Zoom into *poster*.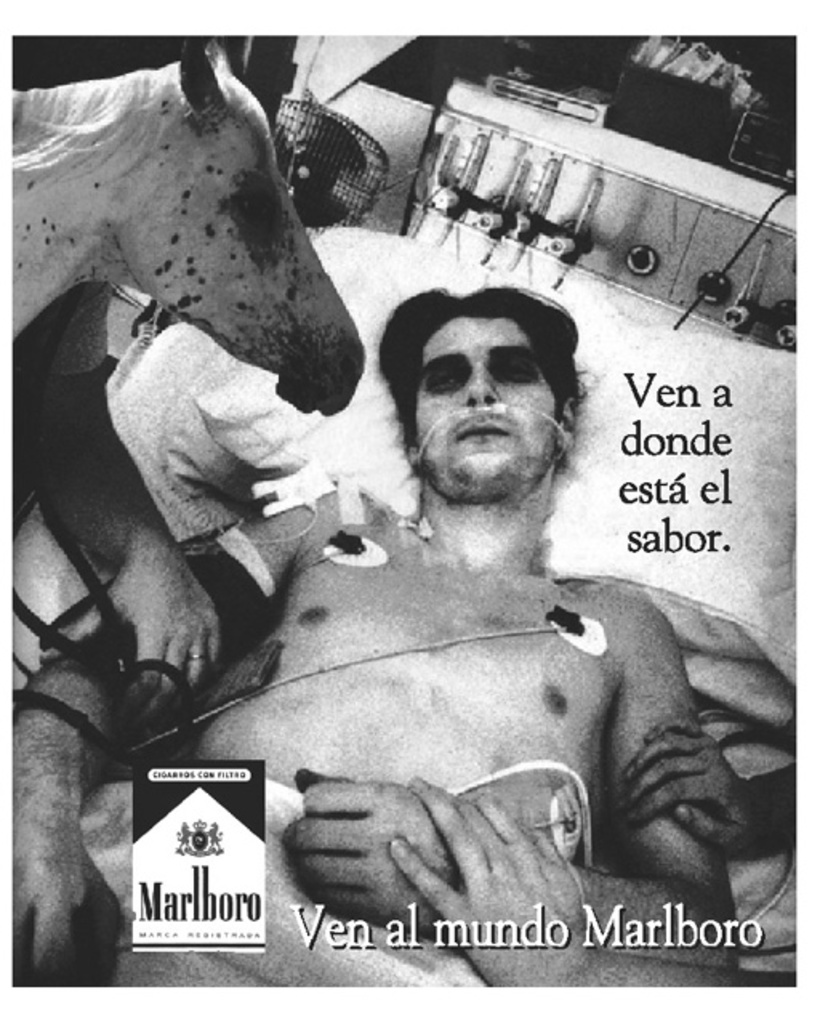
Zoom target: left=0, top=0, right=818, bottom=1022.
